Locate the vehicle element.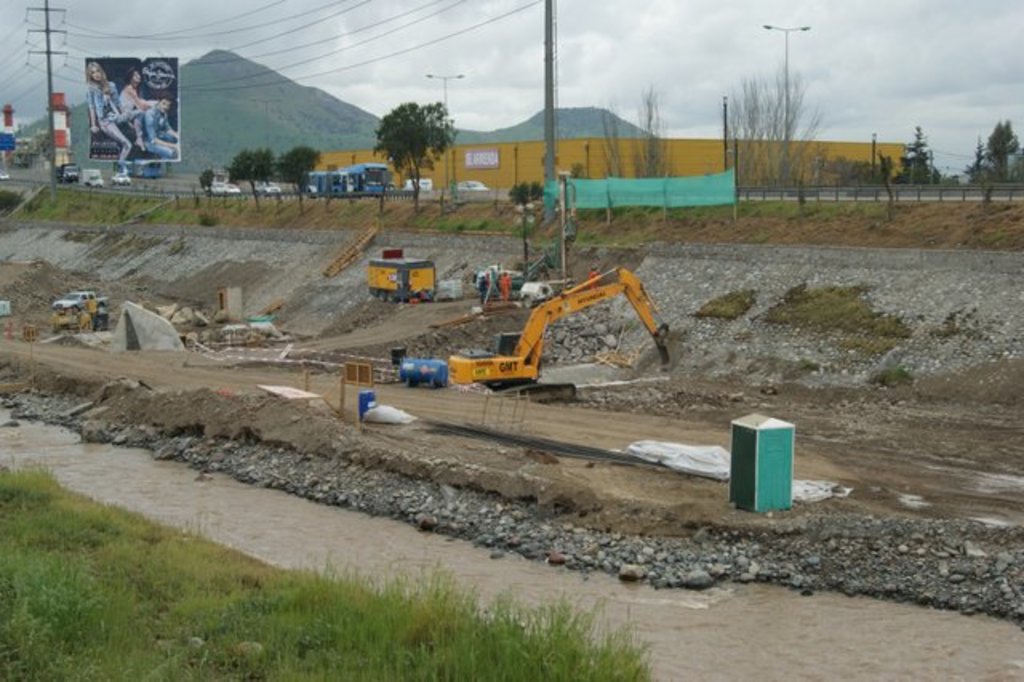
Element bbox: (x1=402, y1=175, x2=429, y2=189).
